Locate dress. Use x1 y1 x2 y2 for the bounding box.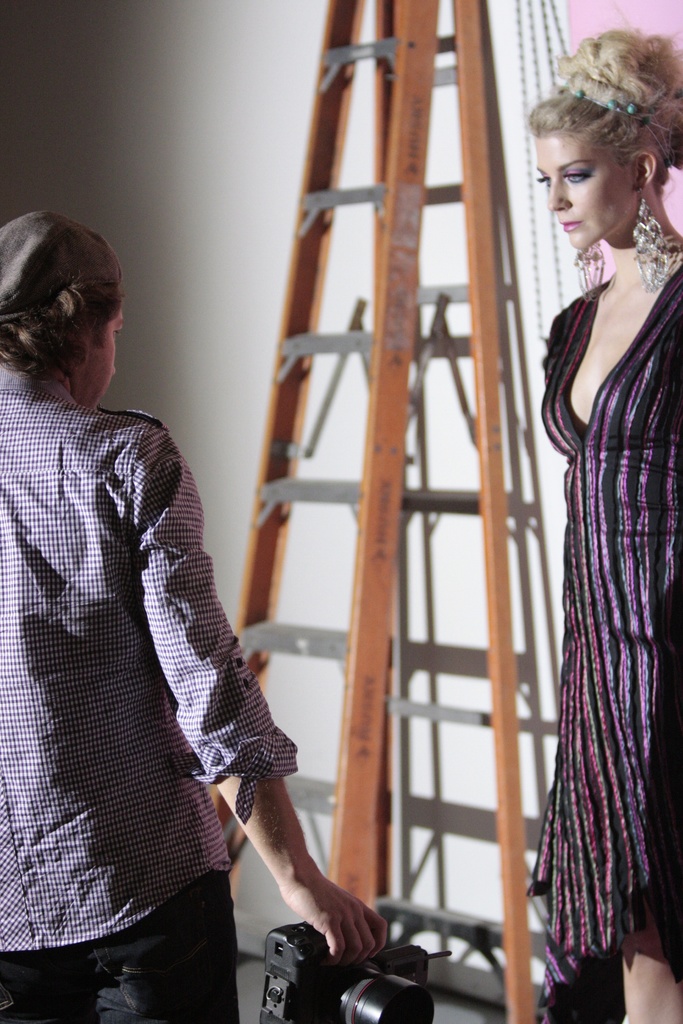
522 120 671 967.
